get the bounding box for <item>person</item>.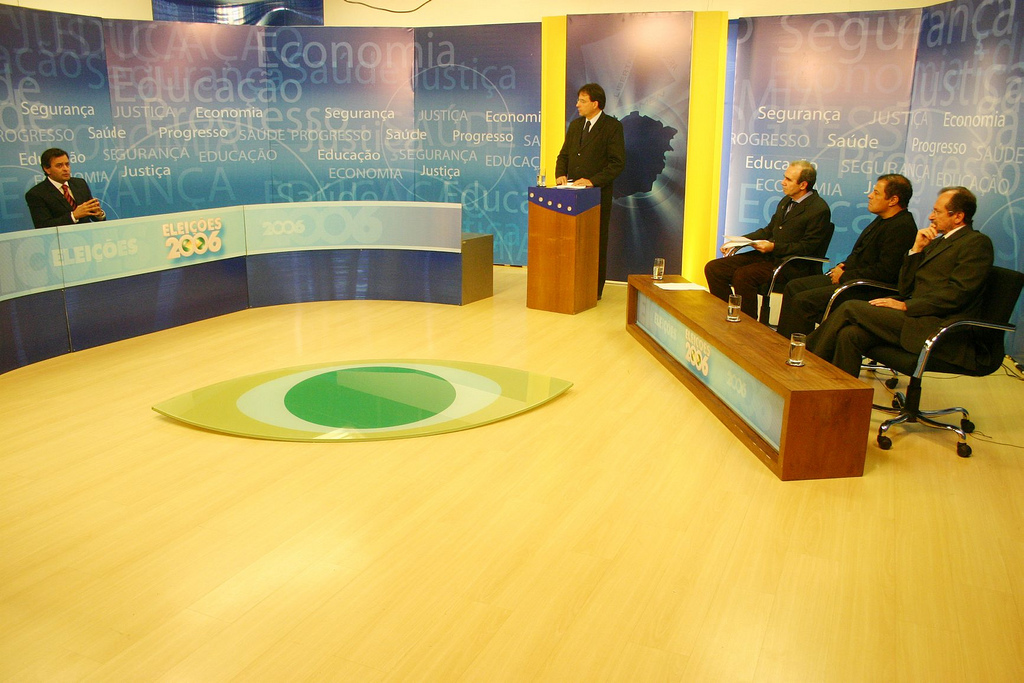
rect(796, 181, 998, 378).
